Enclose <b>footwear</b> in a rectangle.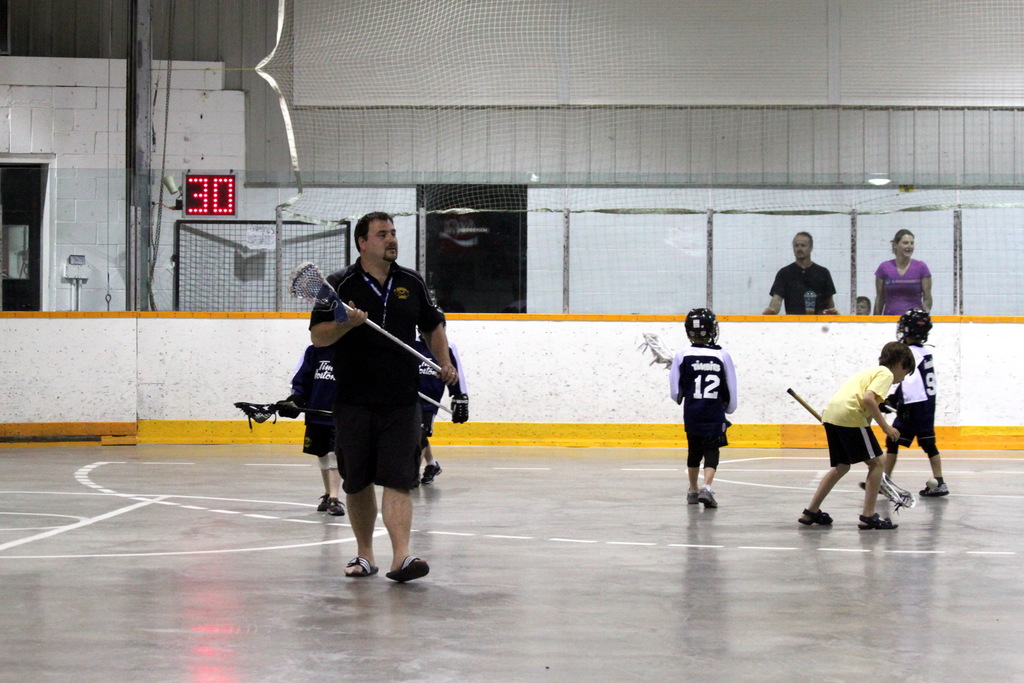
l=383, t=552, r=429, b=586.
